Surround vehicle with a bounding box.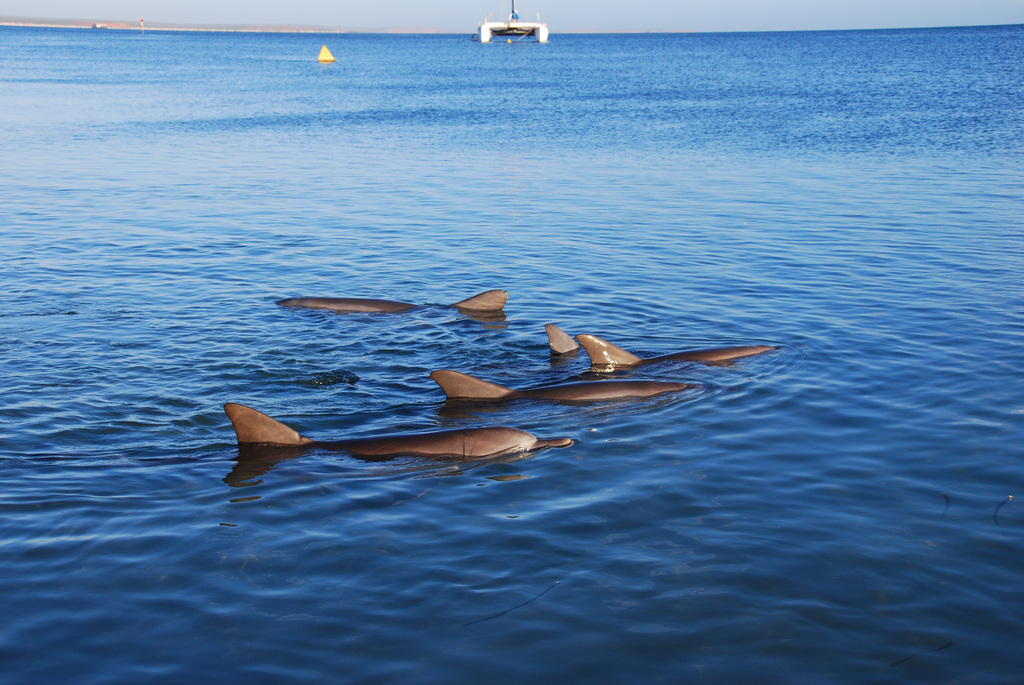
bbox=[310, 43, 339, 62].
